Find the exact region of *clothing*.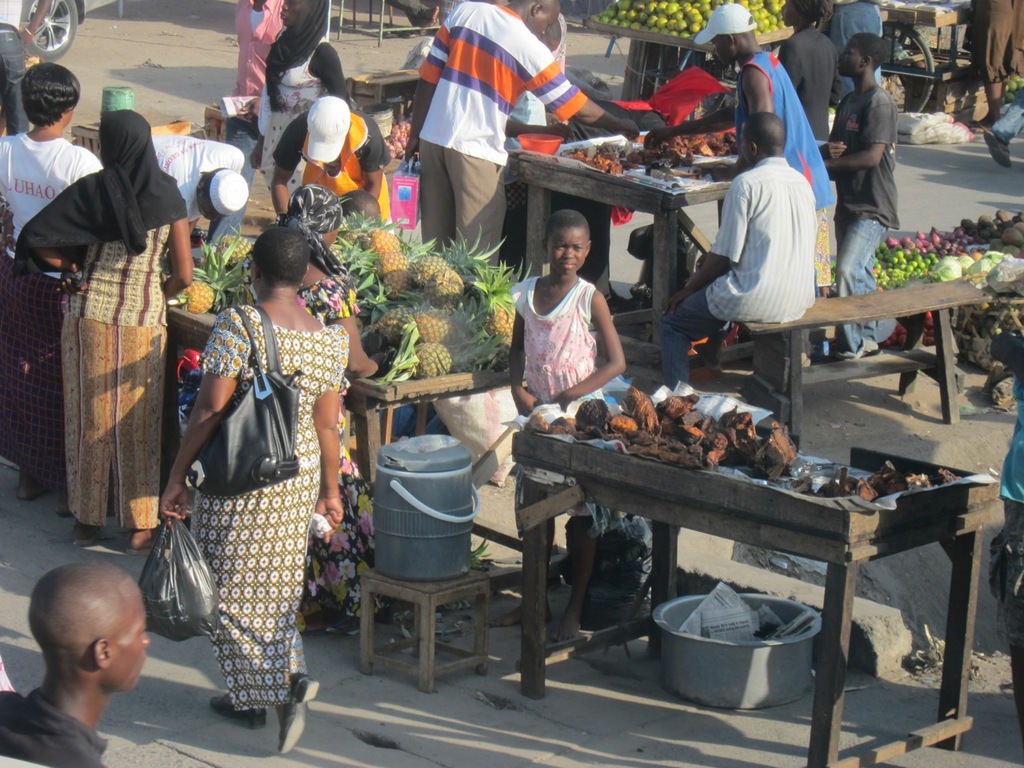
Exact region: <bbox>0, 690, 106, 767</bbox>.
